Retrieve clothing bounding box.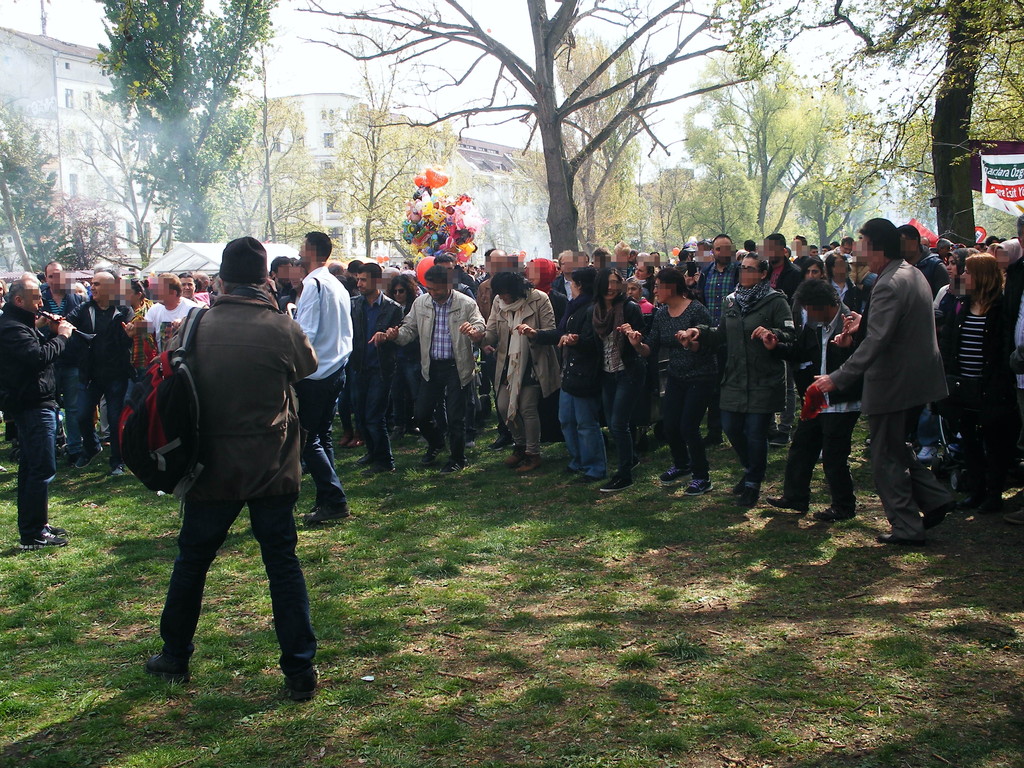
Bounding box: crop(294, 262, 355, 376).
